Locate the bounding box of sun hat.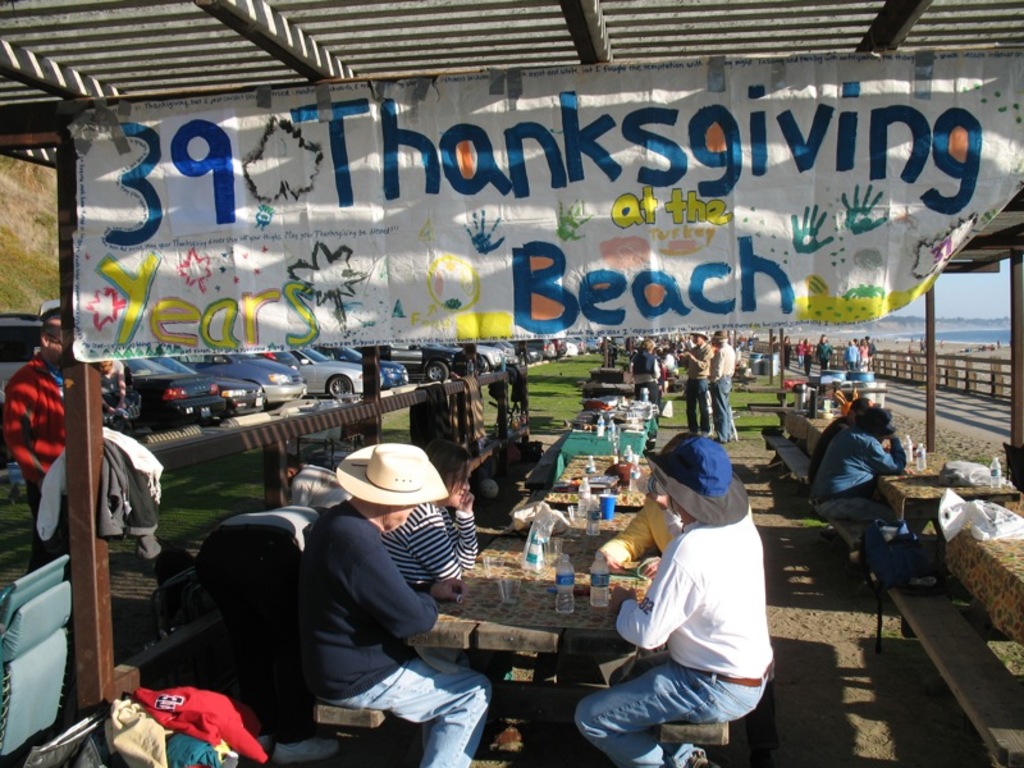
Bounding box: x1=471, y1=474, x2=532, y2=531.
